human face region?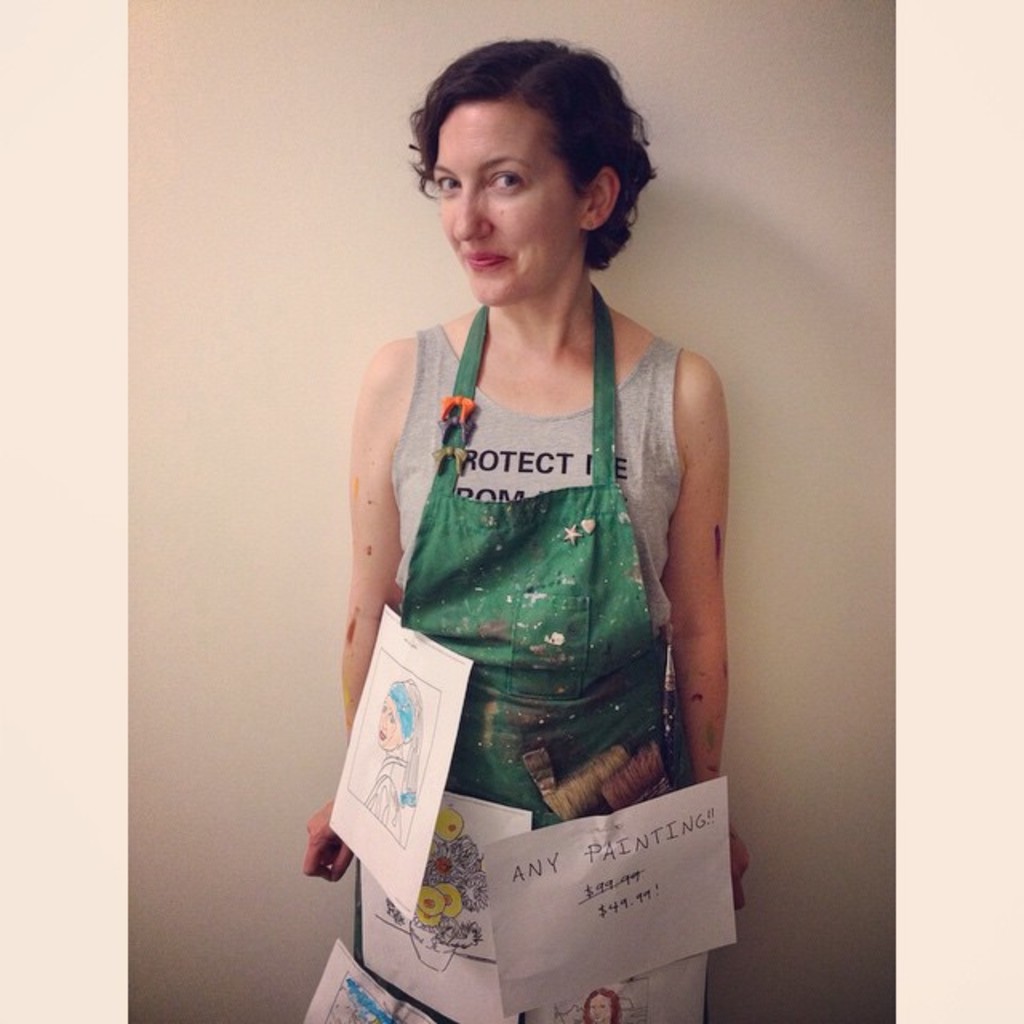
pyautogui.locateOnScreen(432, 104, 579, 312)
